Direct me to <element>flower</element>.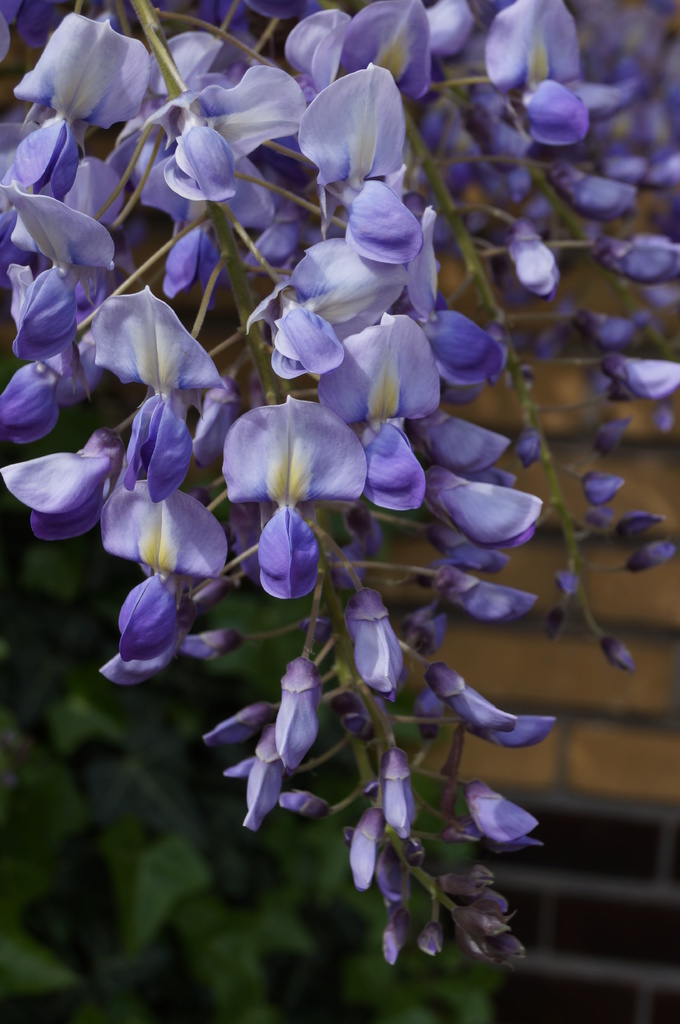
Direction: (221,381,372,618).
